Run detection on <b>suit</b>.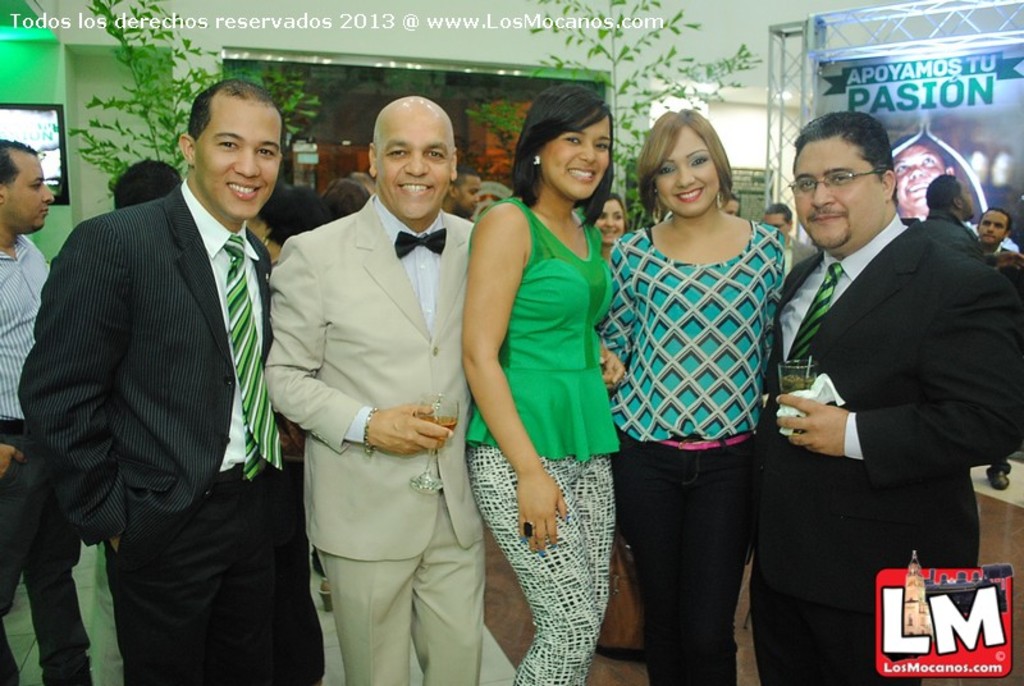
Result: (18,175,326,685).
